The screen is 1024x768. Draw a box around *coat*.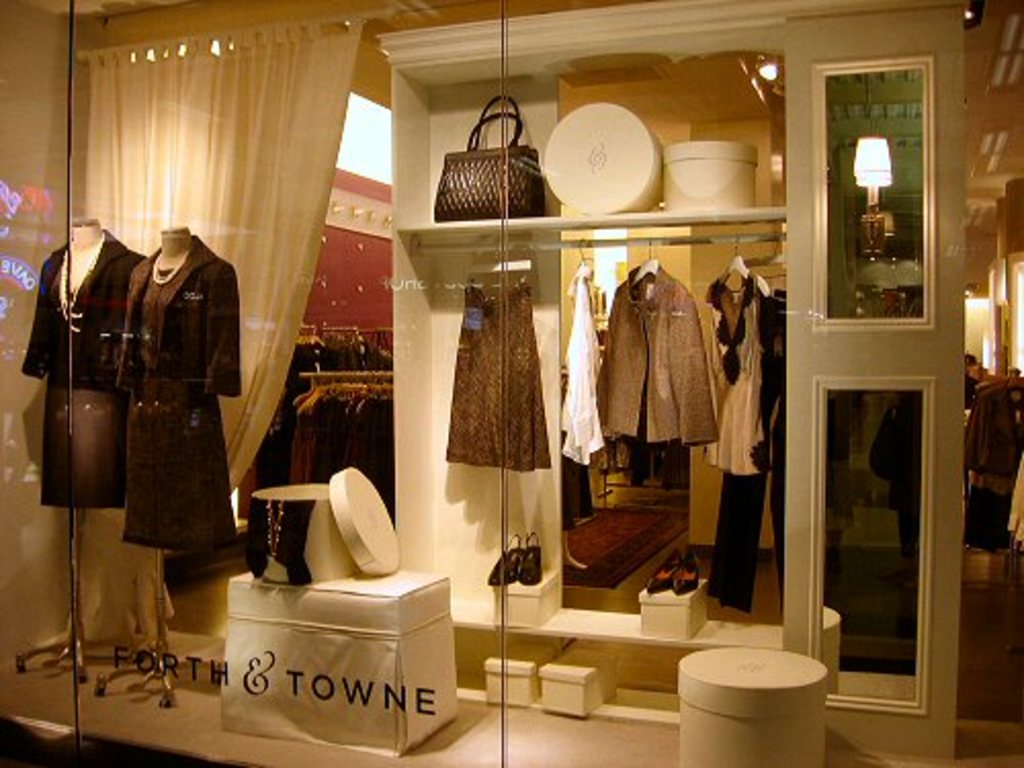
locate(63, 193, 236, 573).
